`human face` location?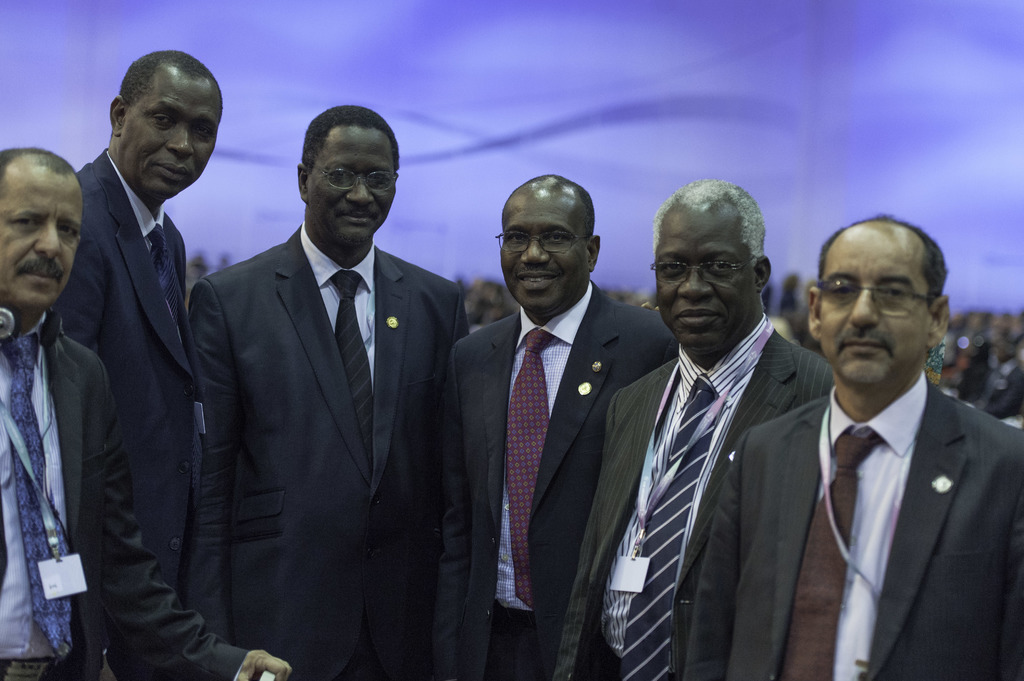
(x1=124, y1=79, x2=214, y2=195)
